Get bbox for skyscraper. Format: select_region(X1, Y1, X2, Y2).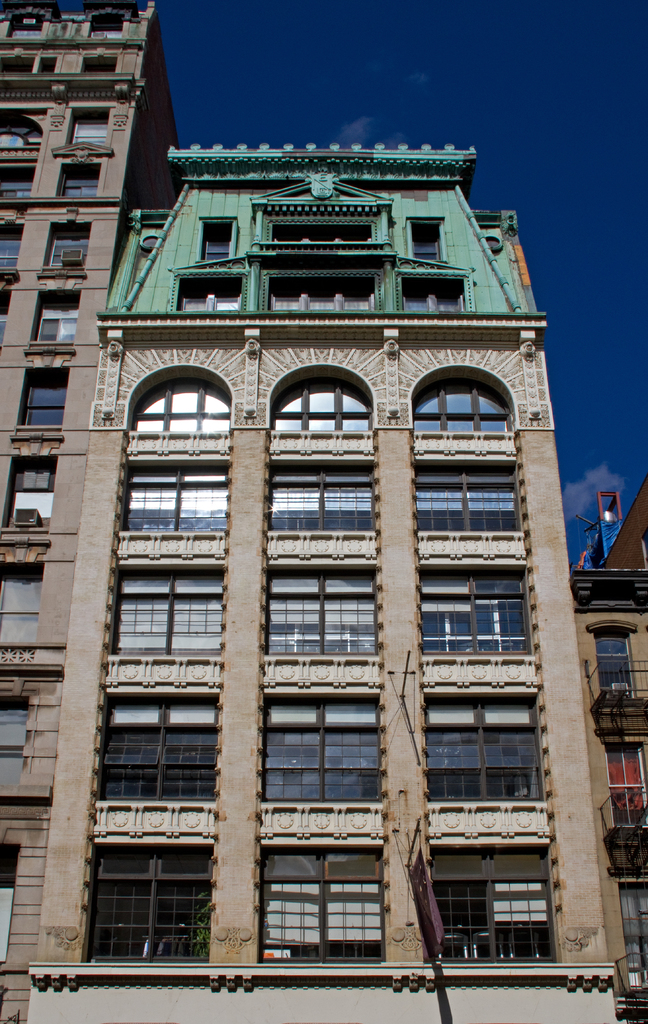
select_region(25, 142, 620, 996).
